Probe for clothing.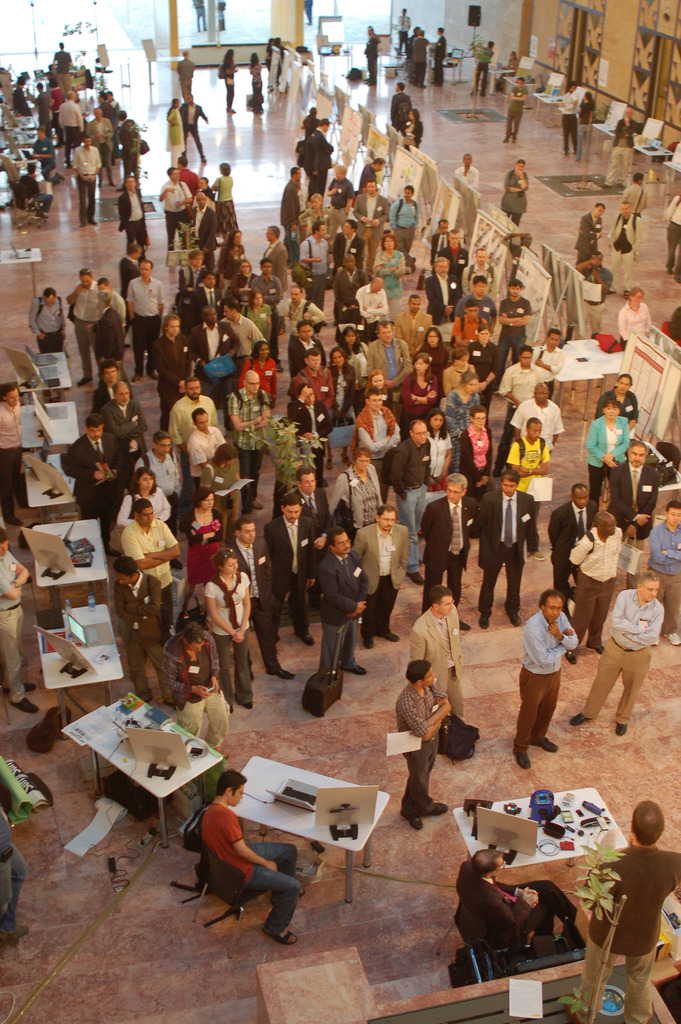
Probe result: [580,101,591,164].
